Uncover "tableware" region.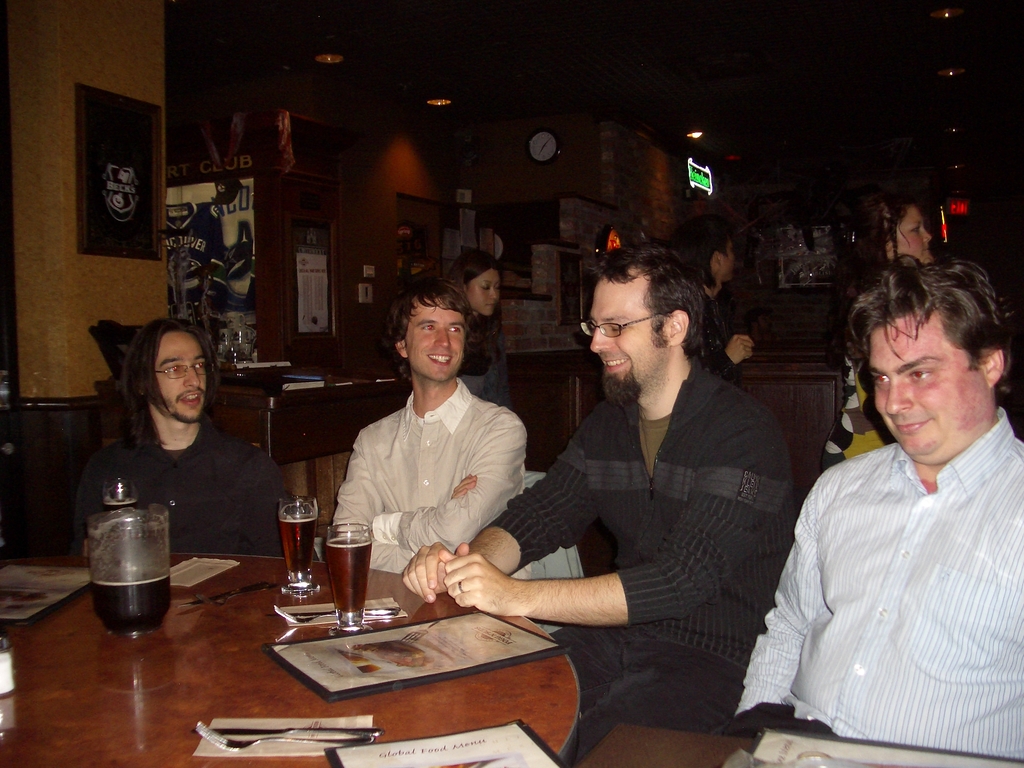
Uncovered: pyautogui.locateOnScreen(82, 474, 170, 637).
